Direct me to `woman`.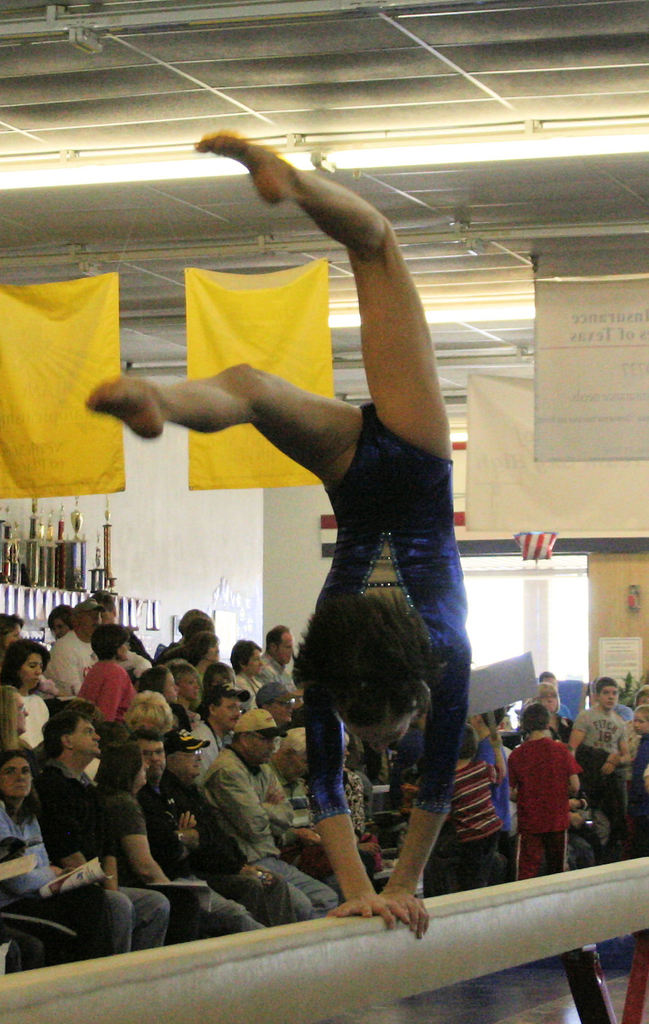
Direction: bbox(74, 127, 463, 952).
